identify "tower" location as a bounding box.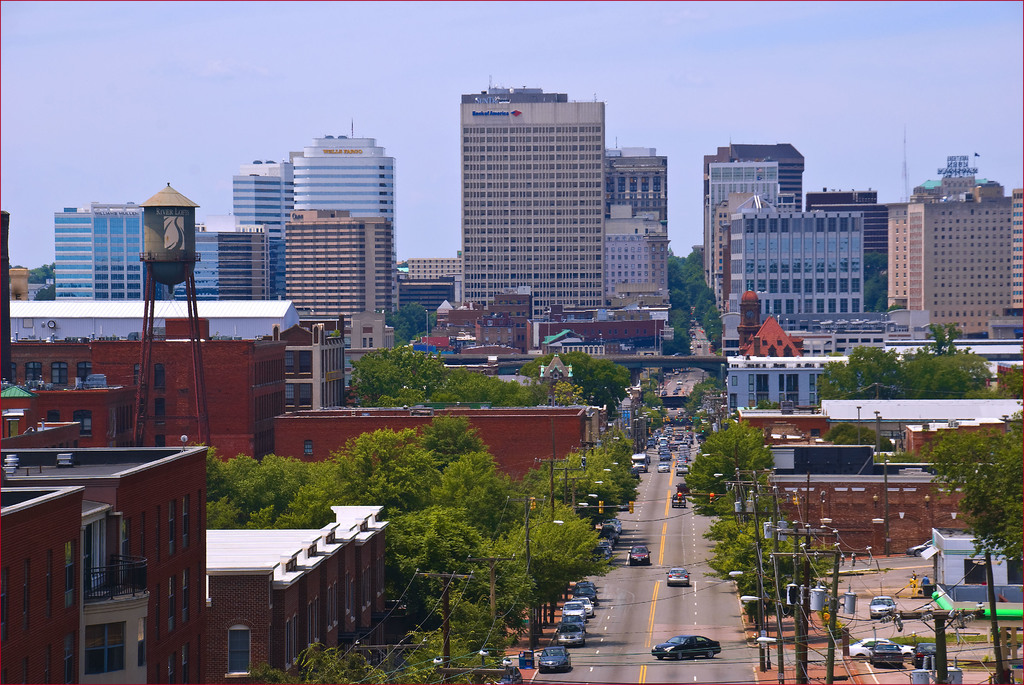
pyautogui.locateOnScreen(461, 83, 604, 320).
